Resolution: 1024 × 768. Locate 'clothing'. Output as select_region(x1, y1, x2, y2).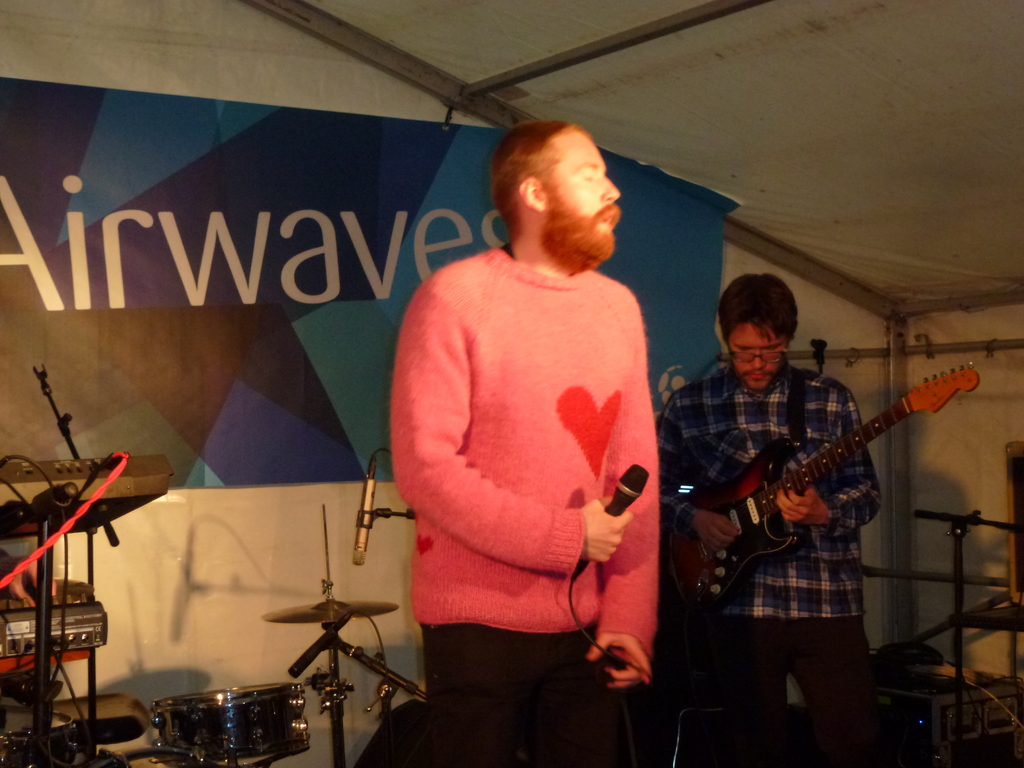
select_region(394, 243, 659, 659).
